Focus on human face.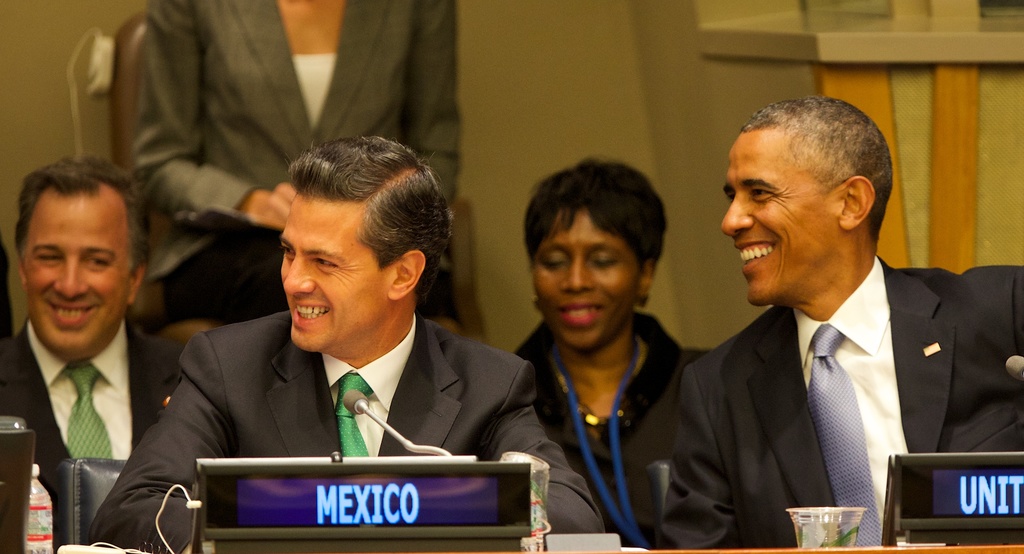
Focused at BBox(544, 210, 634, 350).
